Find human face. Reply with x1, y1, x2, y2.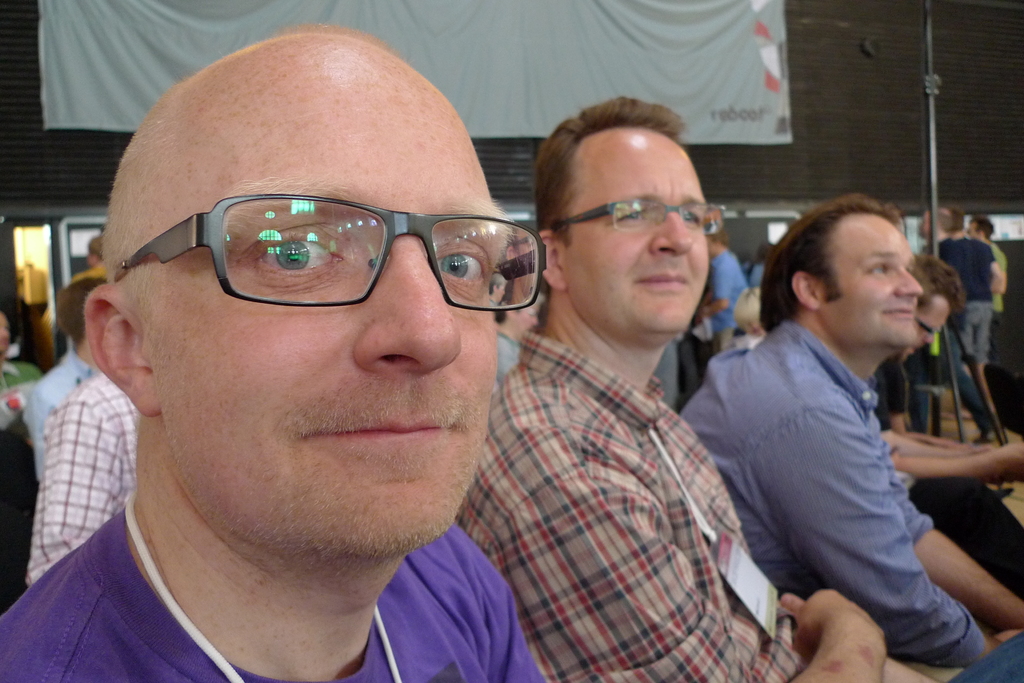
916, 298, 956, 346.
